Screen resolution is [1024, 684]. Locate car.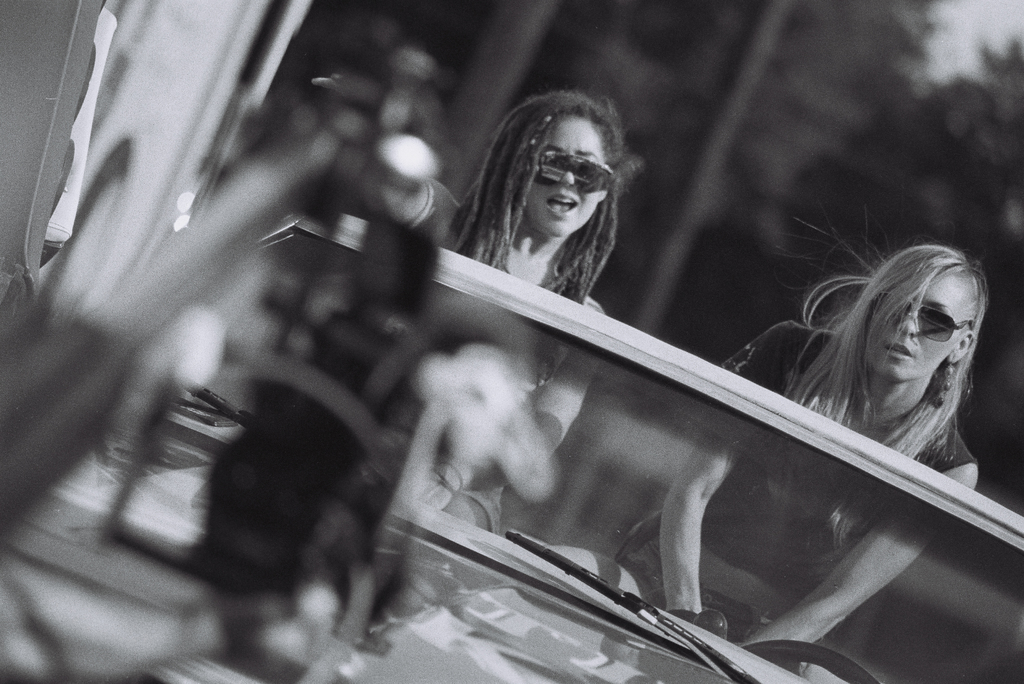
bbox=[0, 215, 1023, 683].
